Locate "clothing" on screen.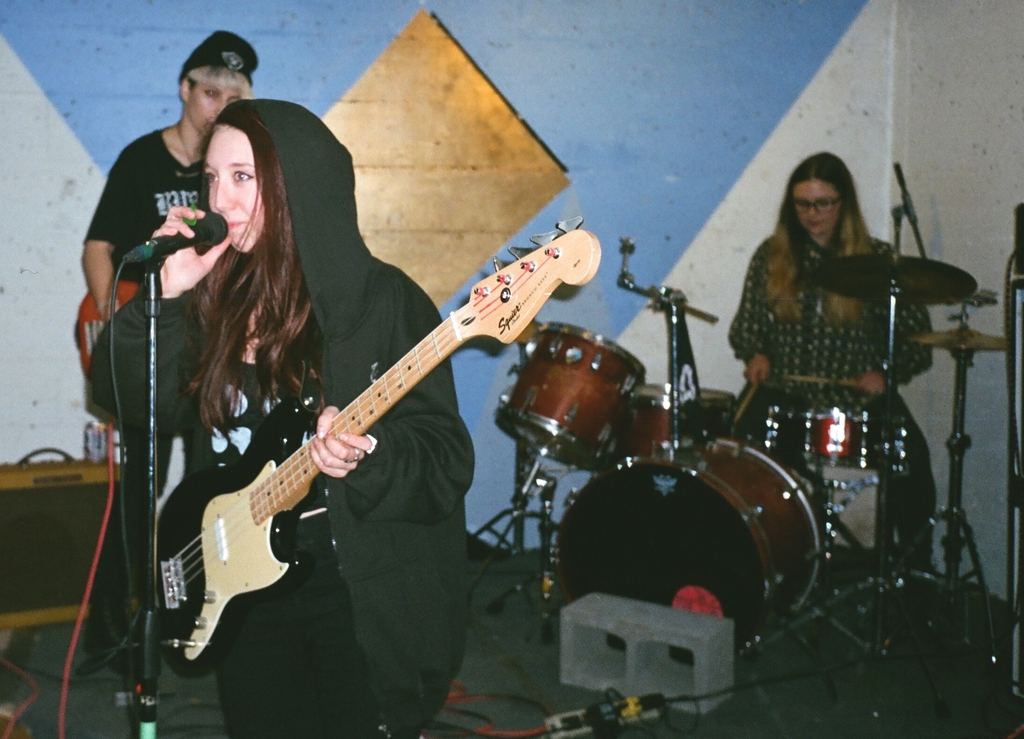
On screen at [left=734, top=196, right=925, bottom=431].
